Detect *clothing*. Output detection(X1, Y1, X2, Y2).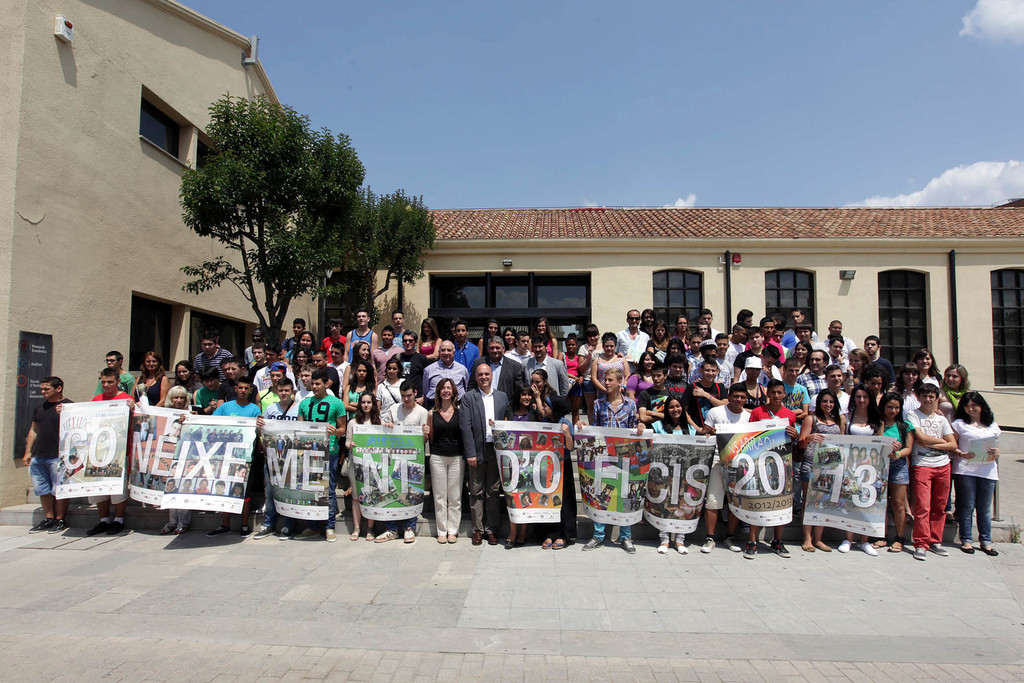
detection(481, 338, 490, 353).
